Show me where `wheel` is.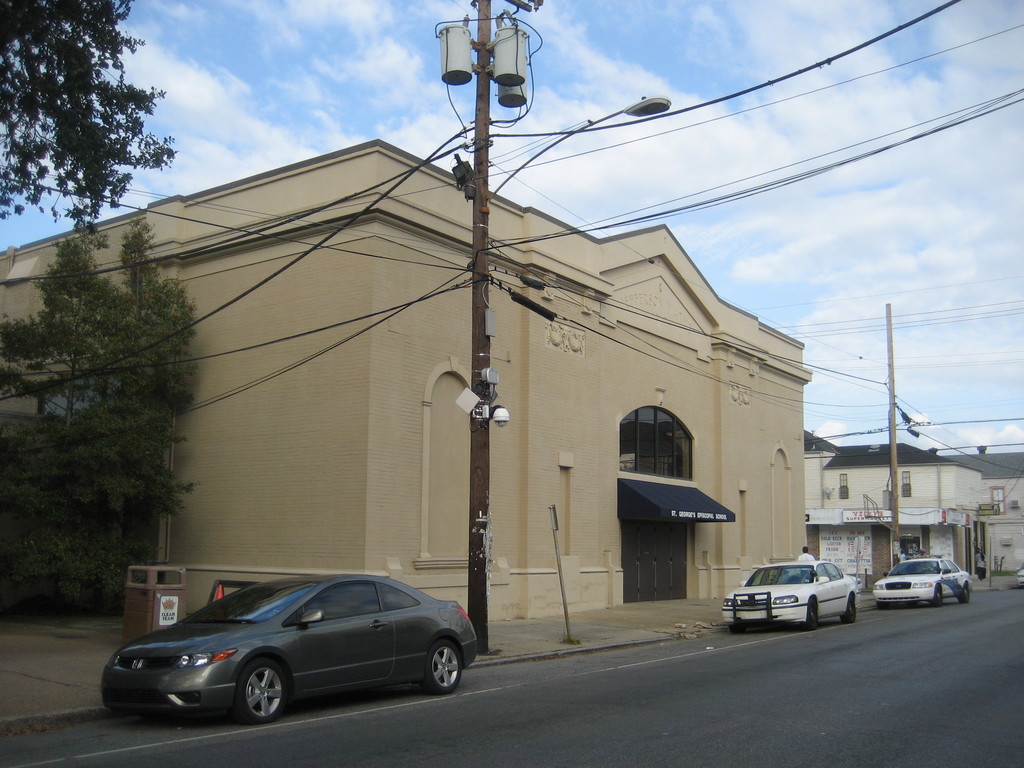
`wheel` is at 838/598/854/625.
